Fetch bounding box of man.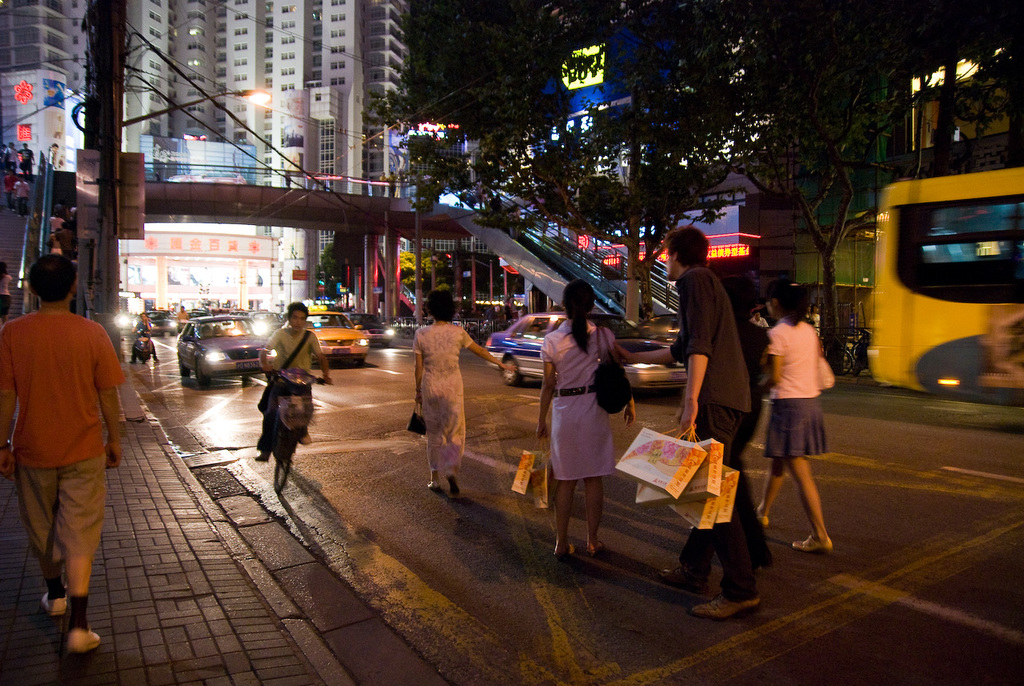
Bbox: l=14, t=251, r=121, b=660.
